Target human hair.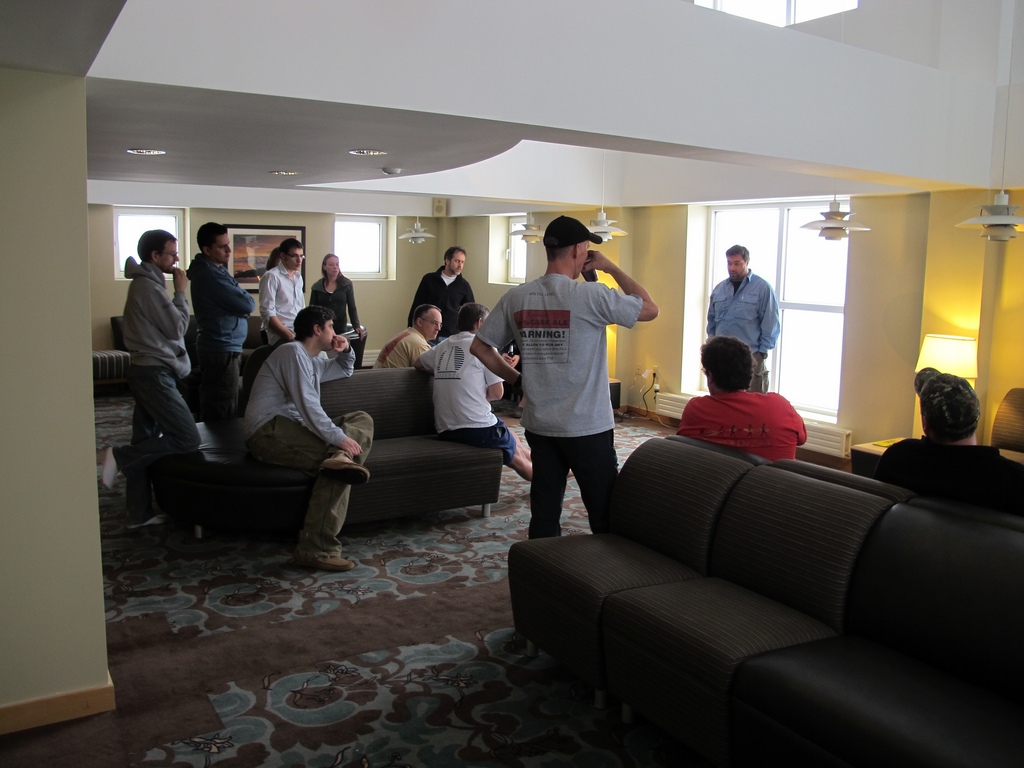
Target region: box(452, 304, 490, 330).
